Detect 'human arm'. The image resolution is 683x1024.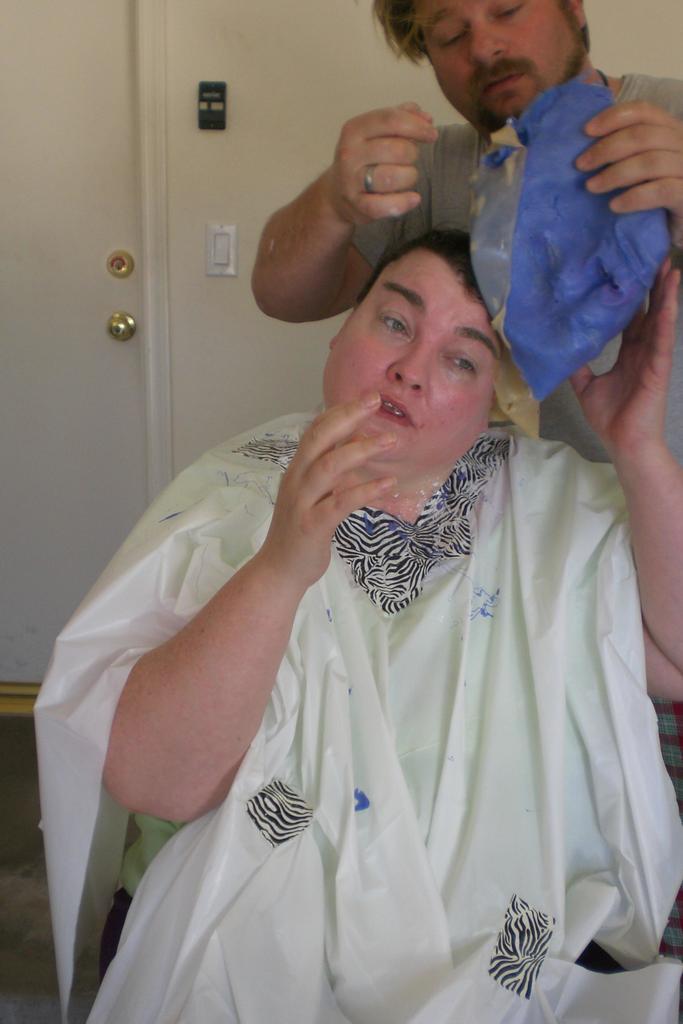
(570, 93, 682, 263).
